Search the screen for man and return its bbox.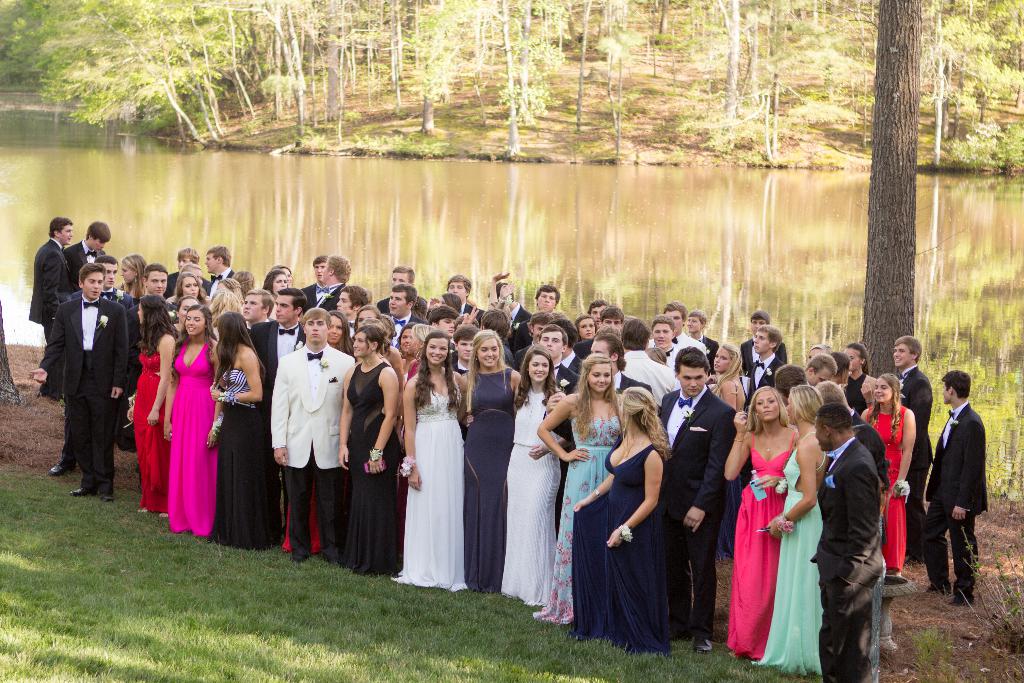
Found: 314,253,354,313.
